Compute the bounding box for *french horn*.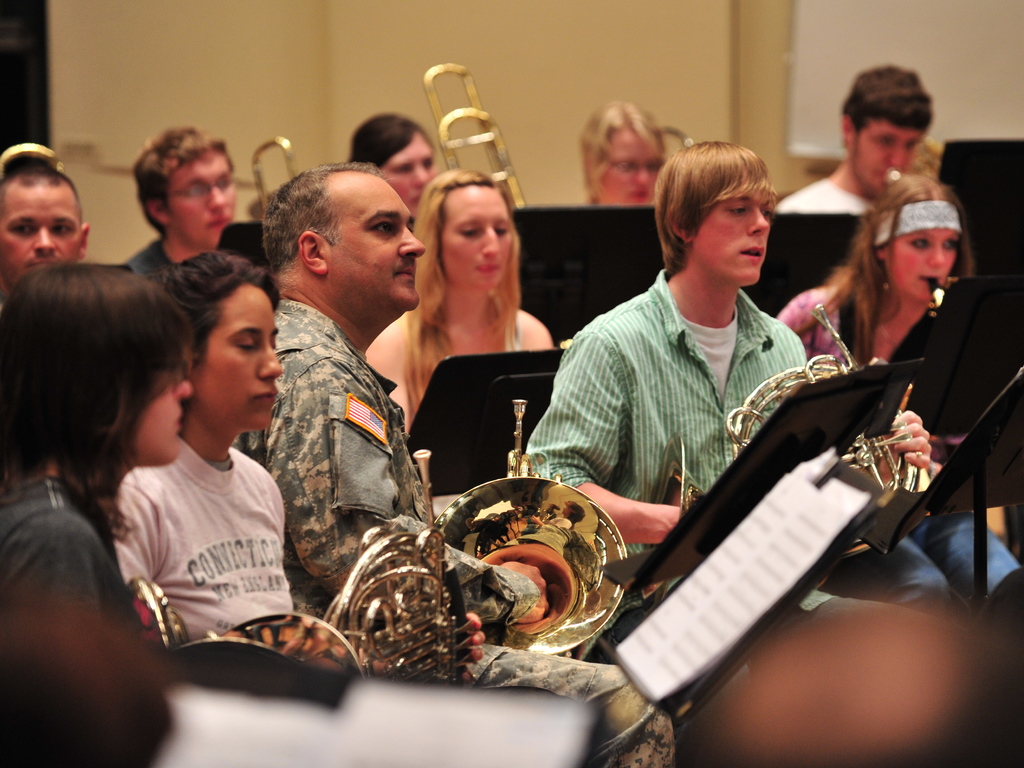
880/163/901/191.
